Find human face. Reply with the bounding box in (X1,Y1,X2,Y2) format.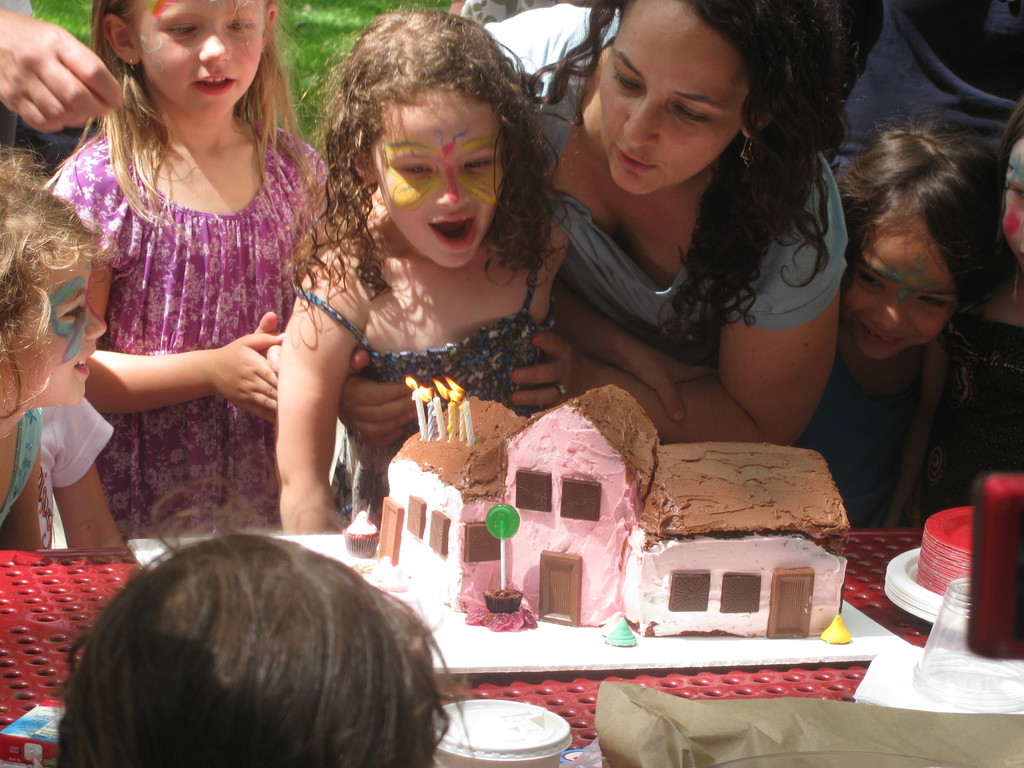
(11,256,106,403).
